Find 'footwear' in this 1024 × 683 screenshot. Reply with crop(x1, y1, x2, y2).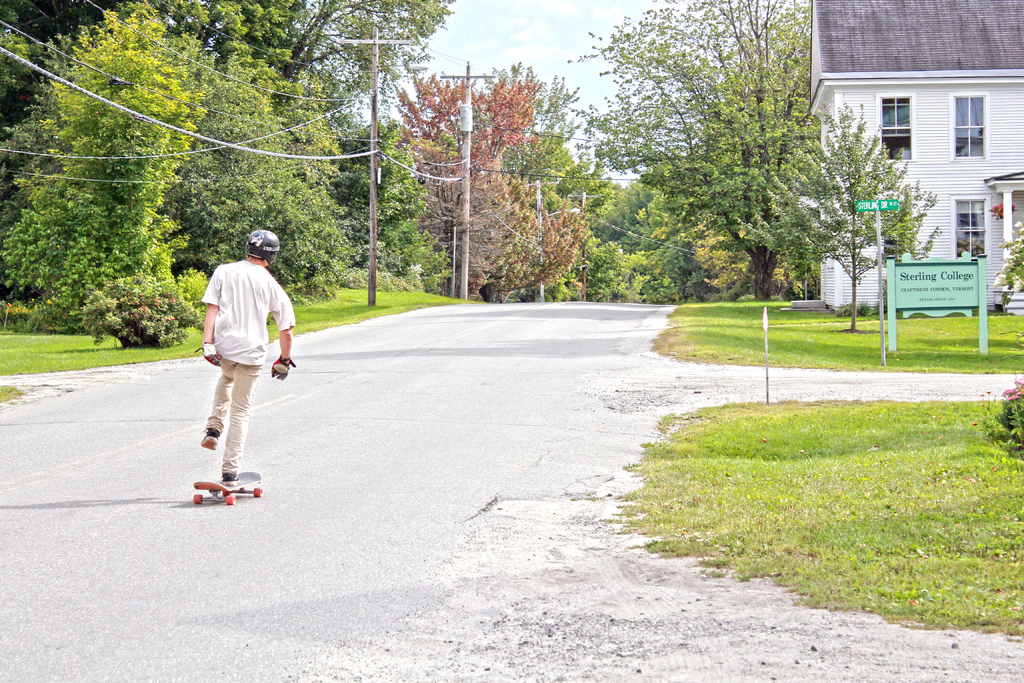
crop(220, 472, 238, 491).
